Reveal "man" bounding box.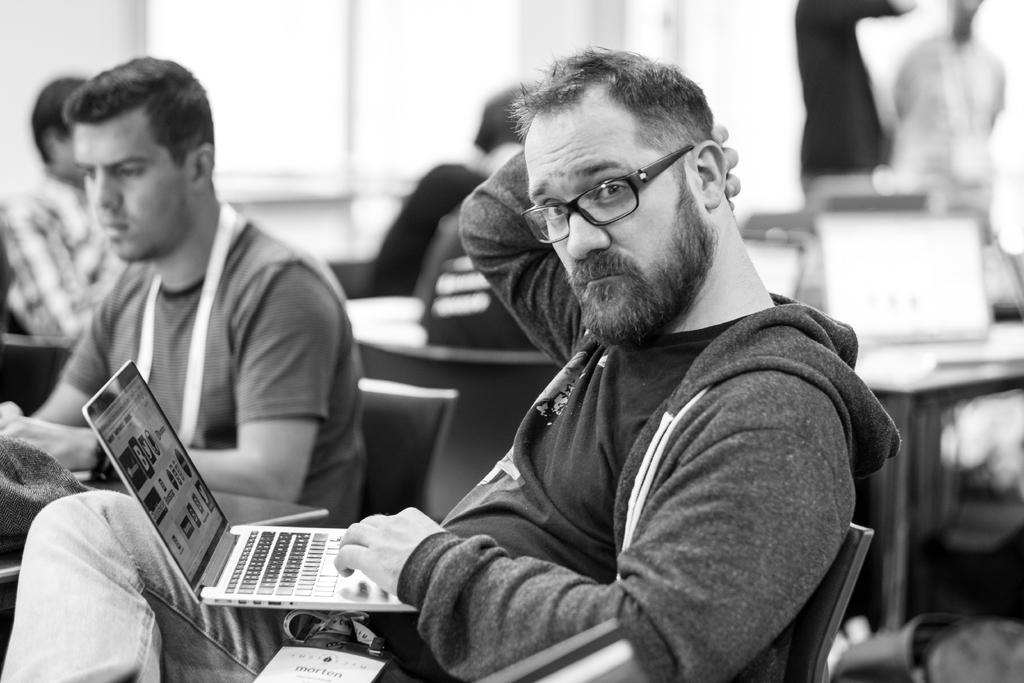
Revealed: [0,43,901,682].
